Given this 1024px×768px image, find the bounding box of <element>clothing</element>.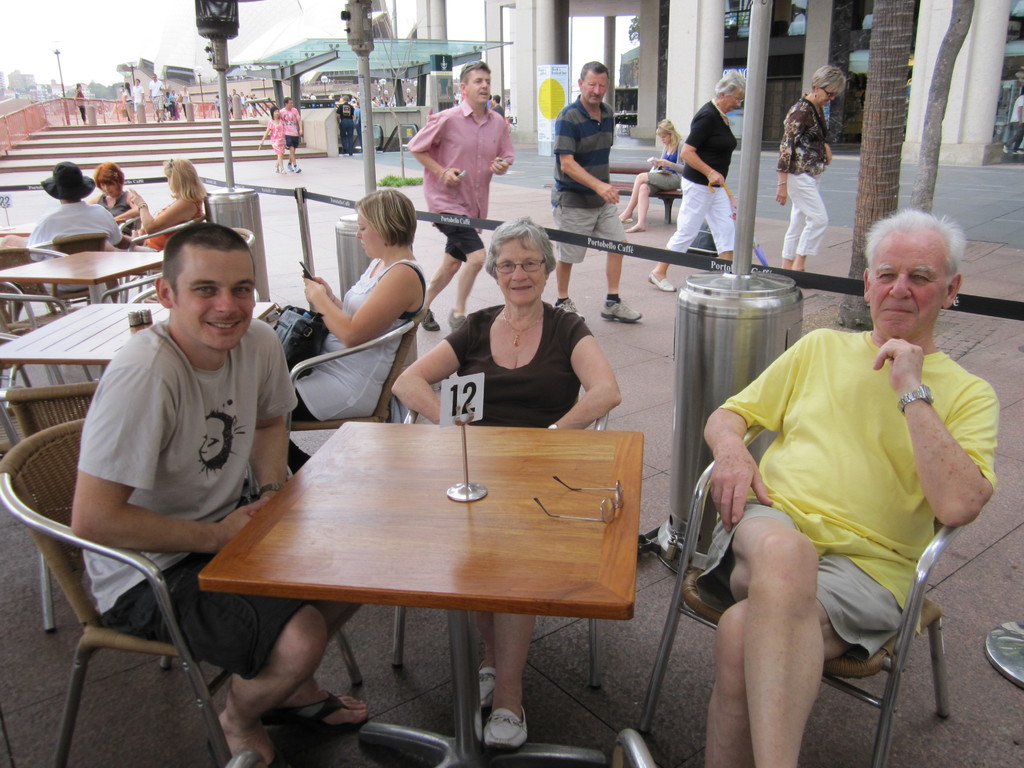
locate(1007, 95, 1023, 151).
